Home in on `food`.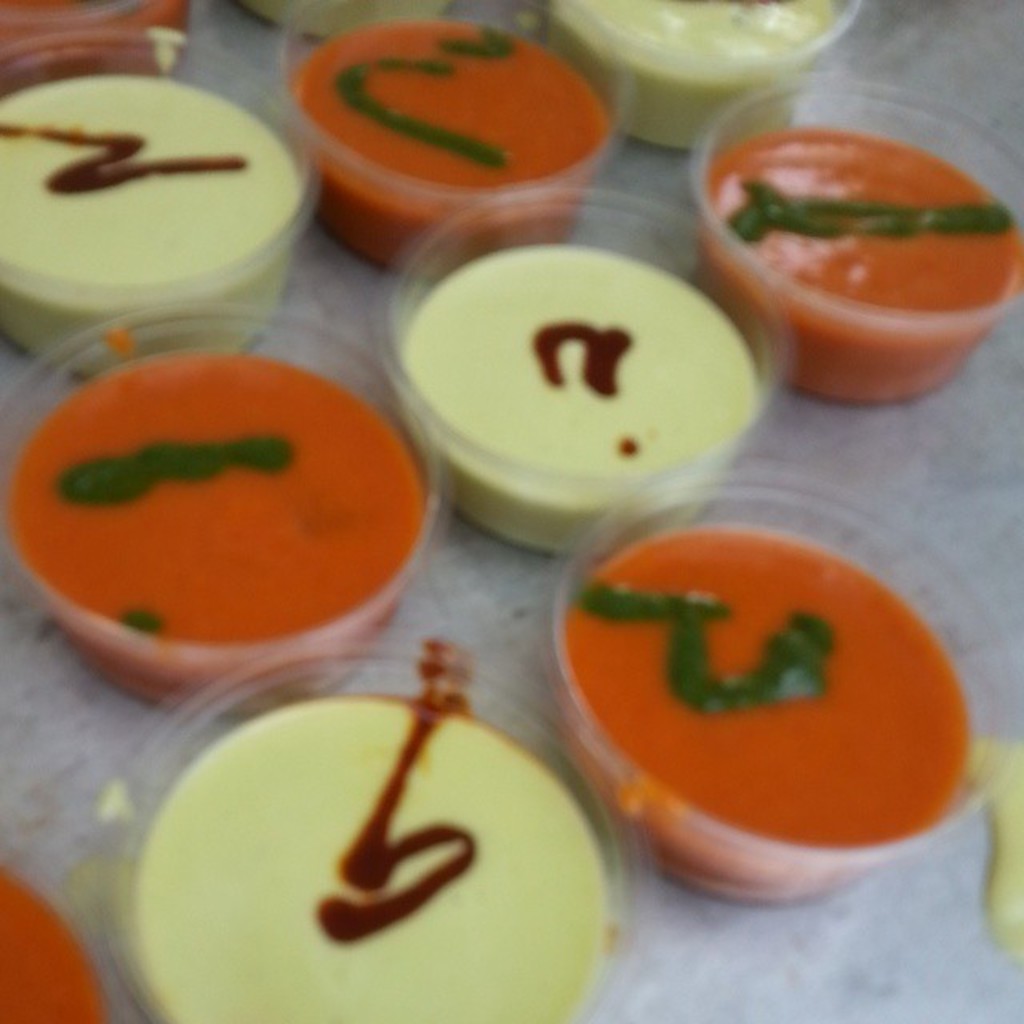
Homed in at [x1=704, y1=117, x2=1022, y2=398].
